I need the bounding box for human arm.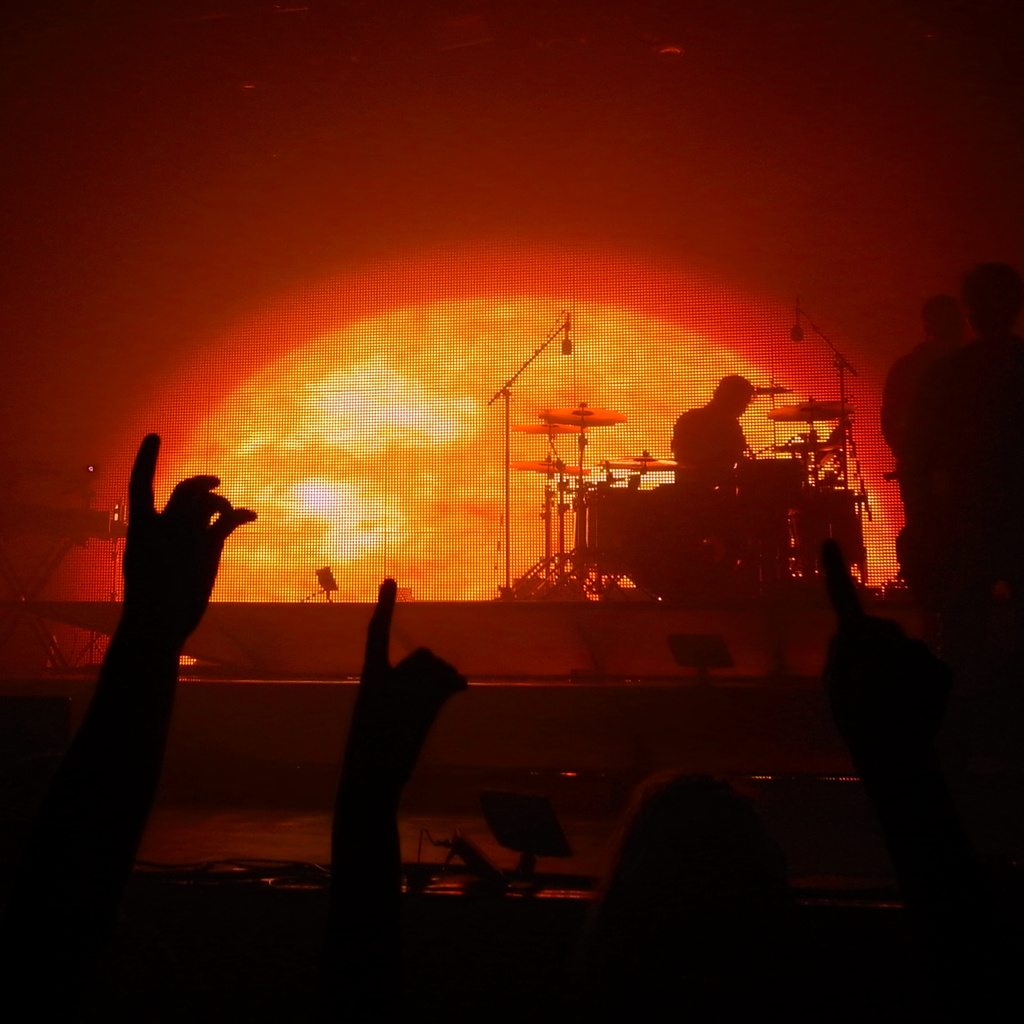
Here it is: box(49, 429, 256, 882).
